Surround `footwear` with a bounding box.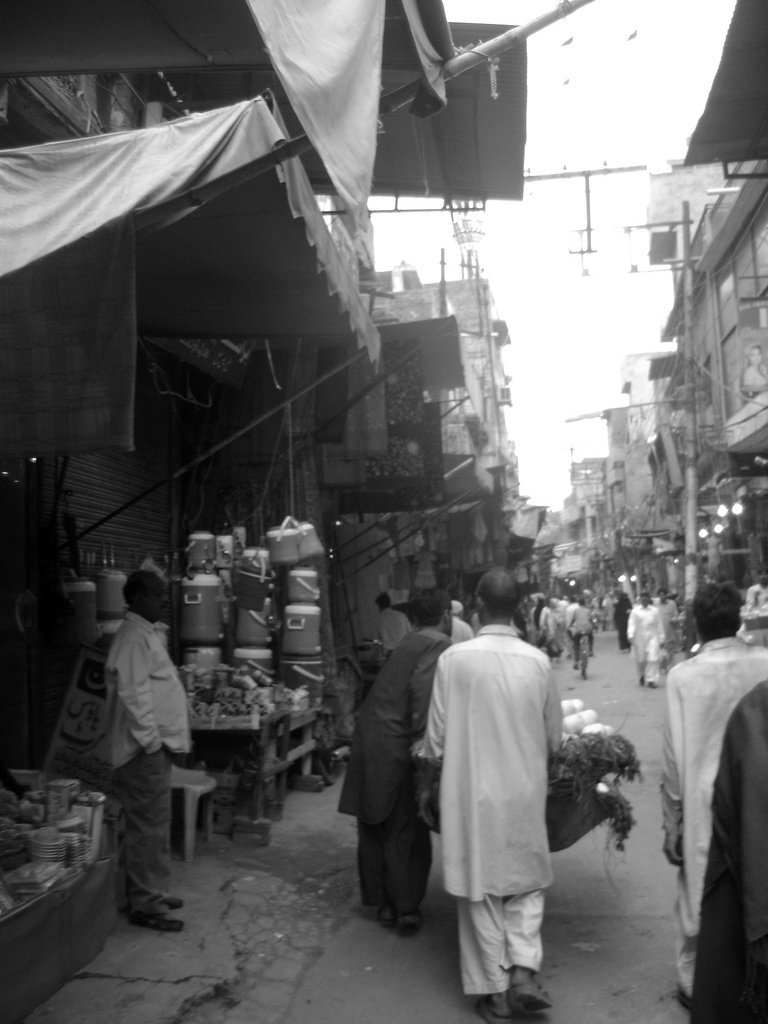
(124, 907, 184, 934).
